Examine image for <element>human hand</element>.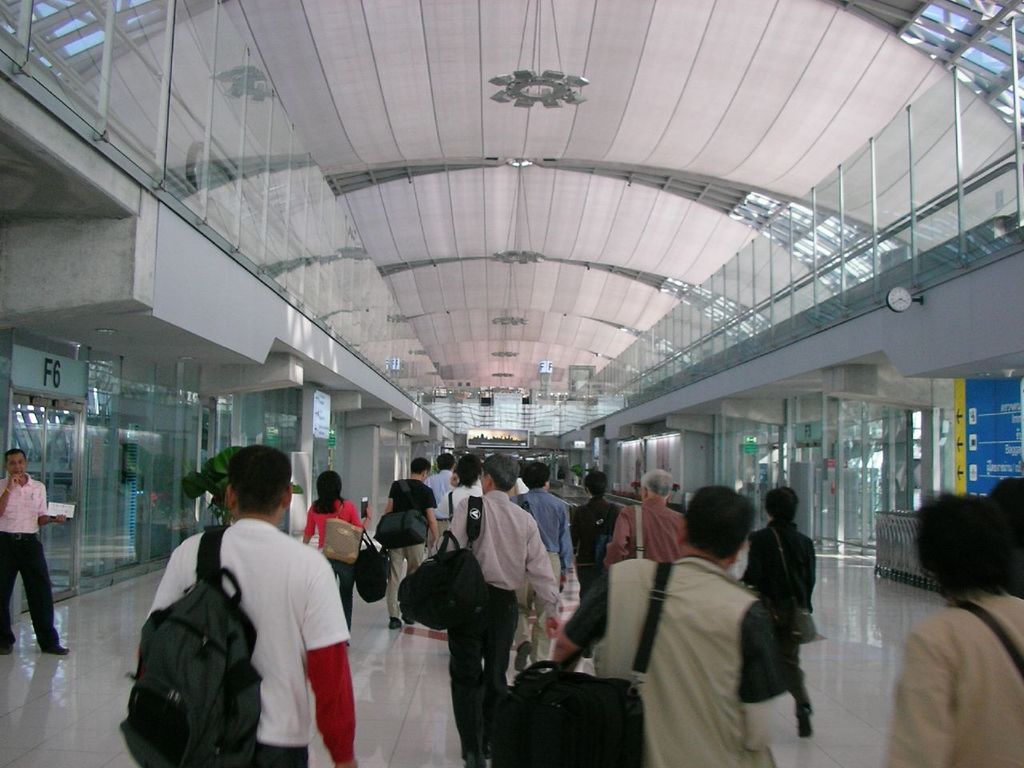
Examination result: <region>363, 500, 374, 520</region>.
